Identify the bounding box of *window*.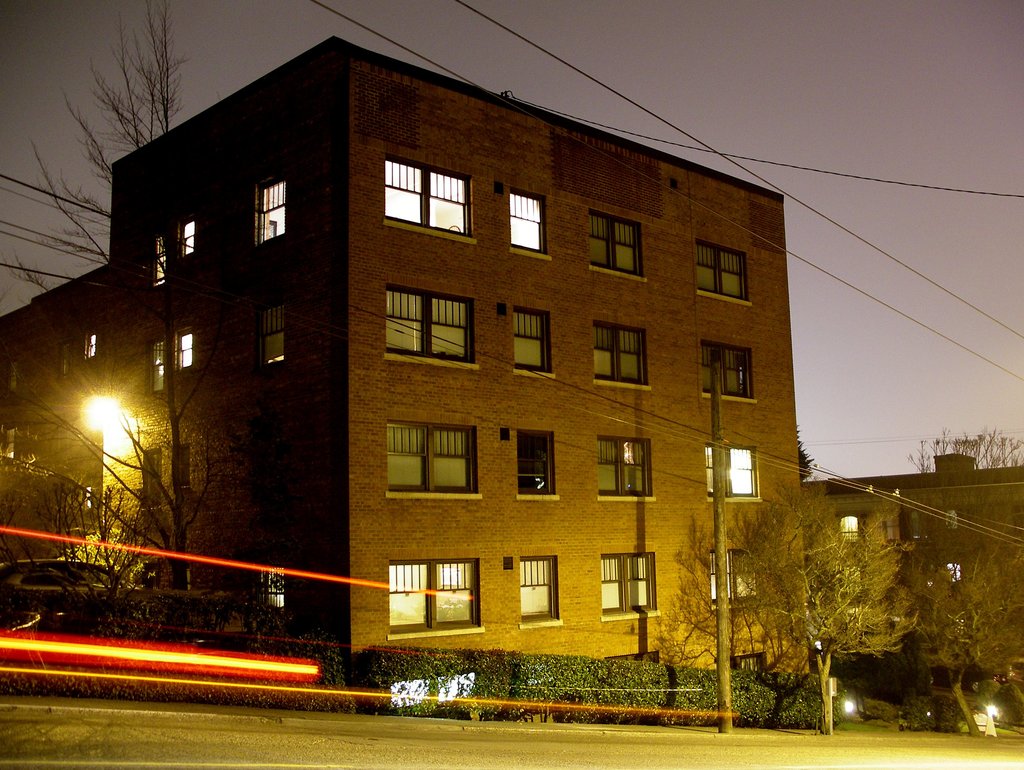
<region>259, 303, 288, 366</region>.
